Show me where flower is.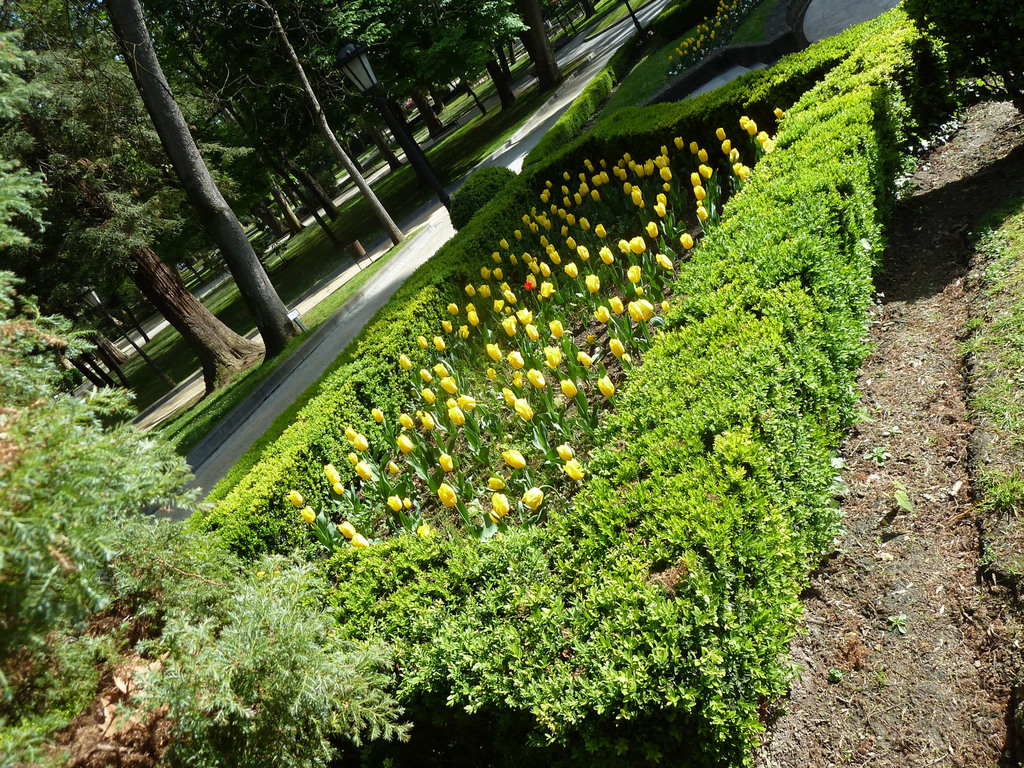
flower is at BBox(371, 406, 385, 426).
